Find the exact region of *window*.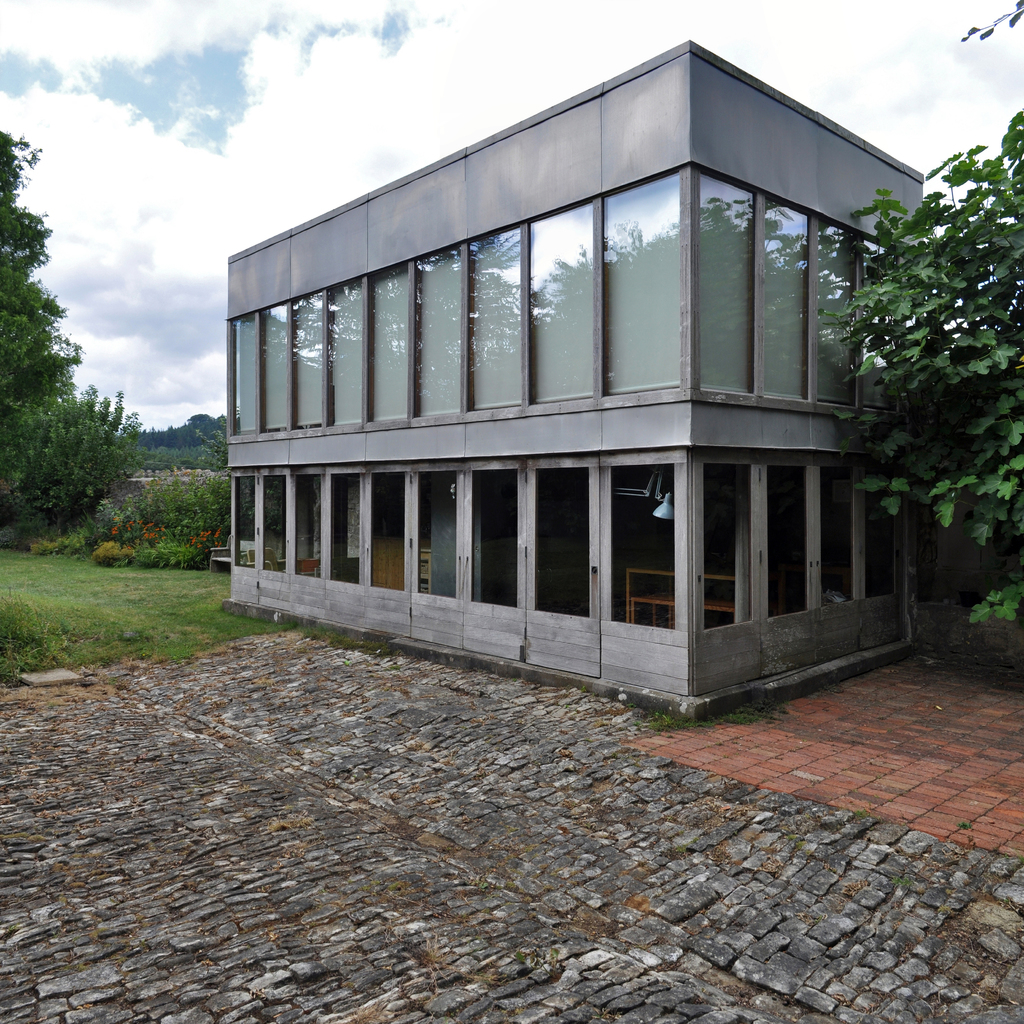
Exact region: Rect(704, 466, 755, 630).
